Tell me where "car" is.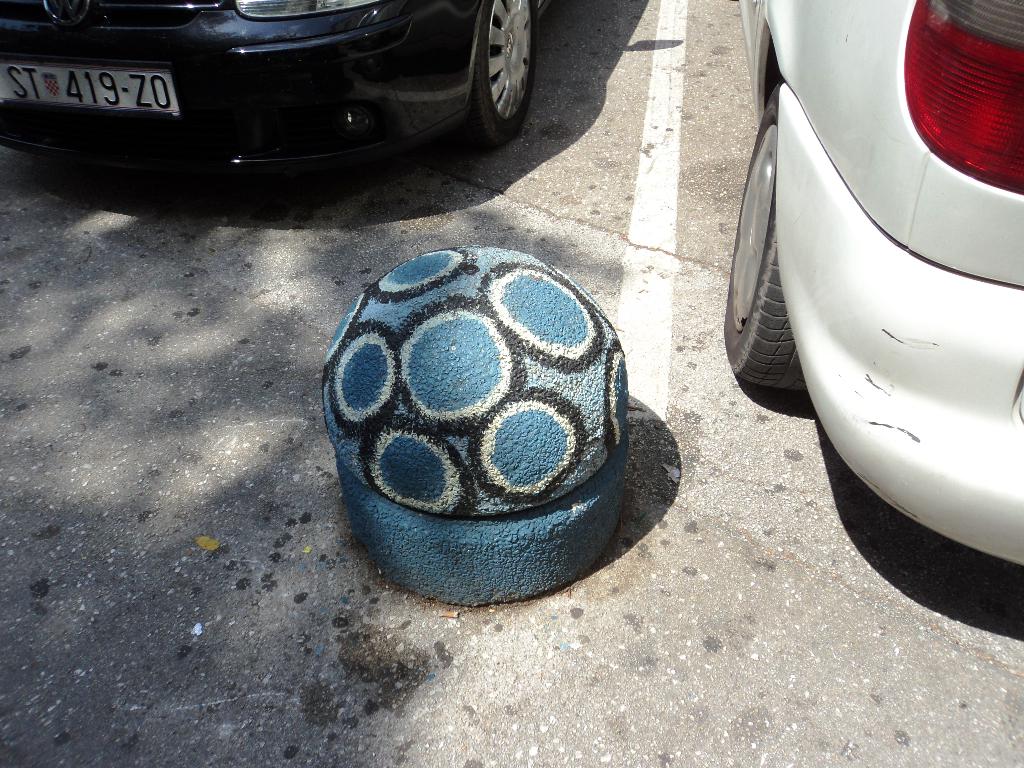
"car" is at <region>740, 12, 1021, 592</region>.
